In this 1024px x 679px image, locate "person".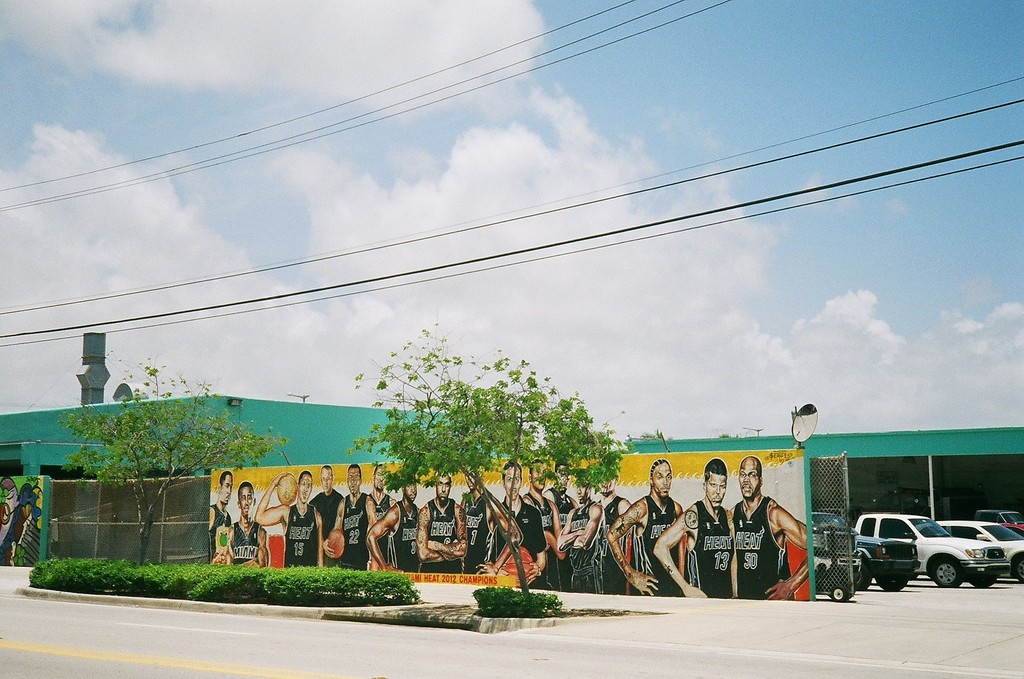
Bounding box: 604, 458, 691, 595.
